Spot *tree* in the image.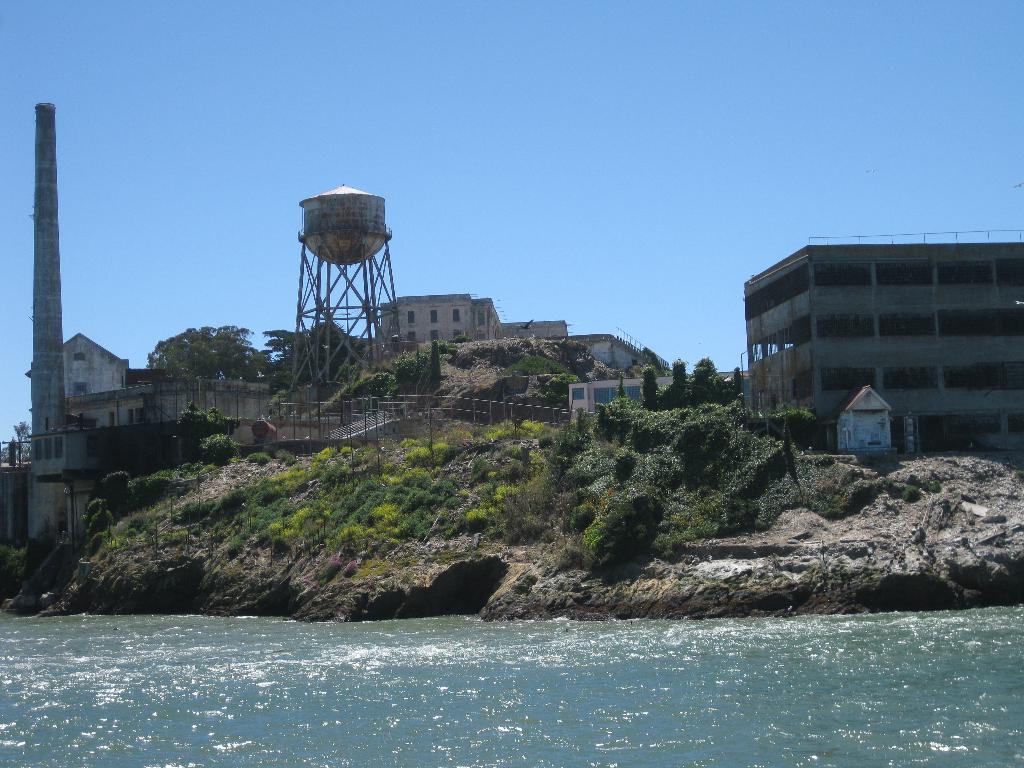
*tree* found at bbox=(14, 417, 35, 463).
